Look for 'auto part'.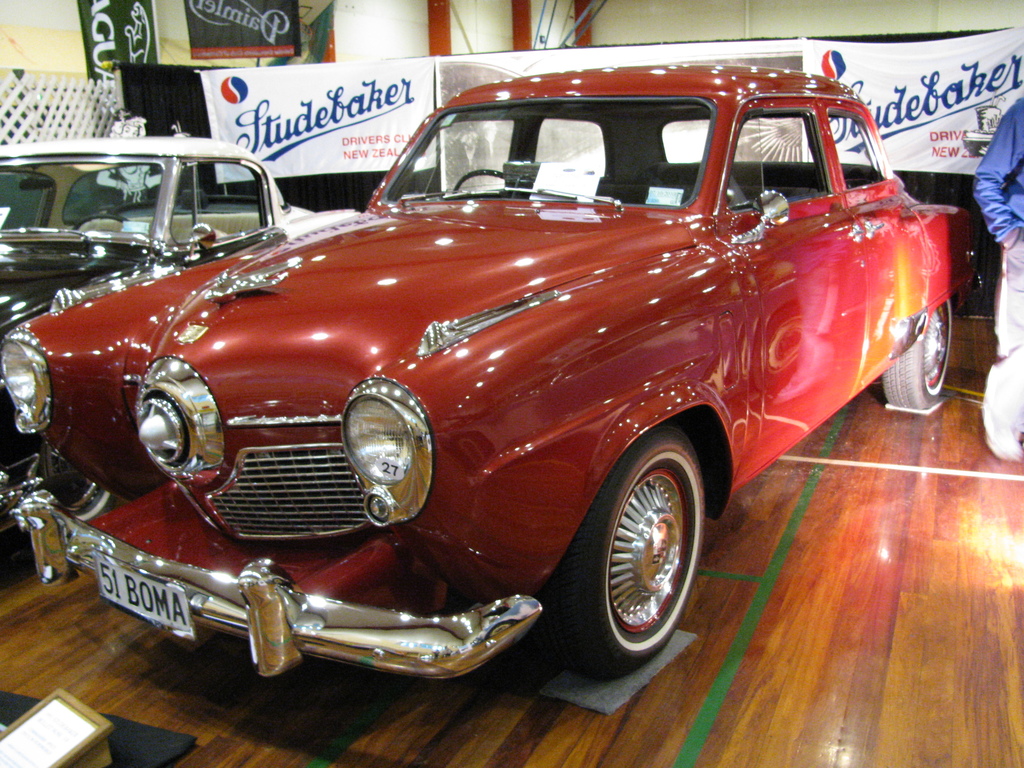
Found: select_region(877, 291, 963, 428).
